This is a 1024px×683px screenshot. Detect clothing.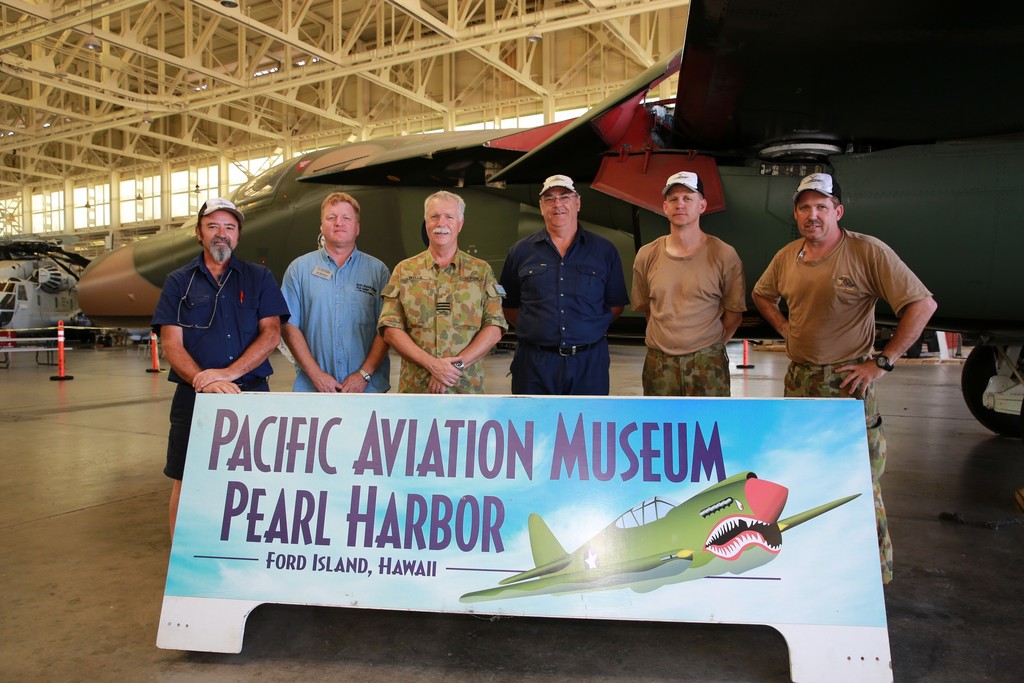
bbox(493, 226, 626, 394).
